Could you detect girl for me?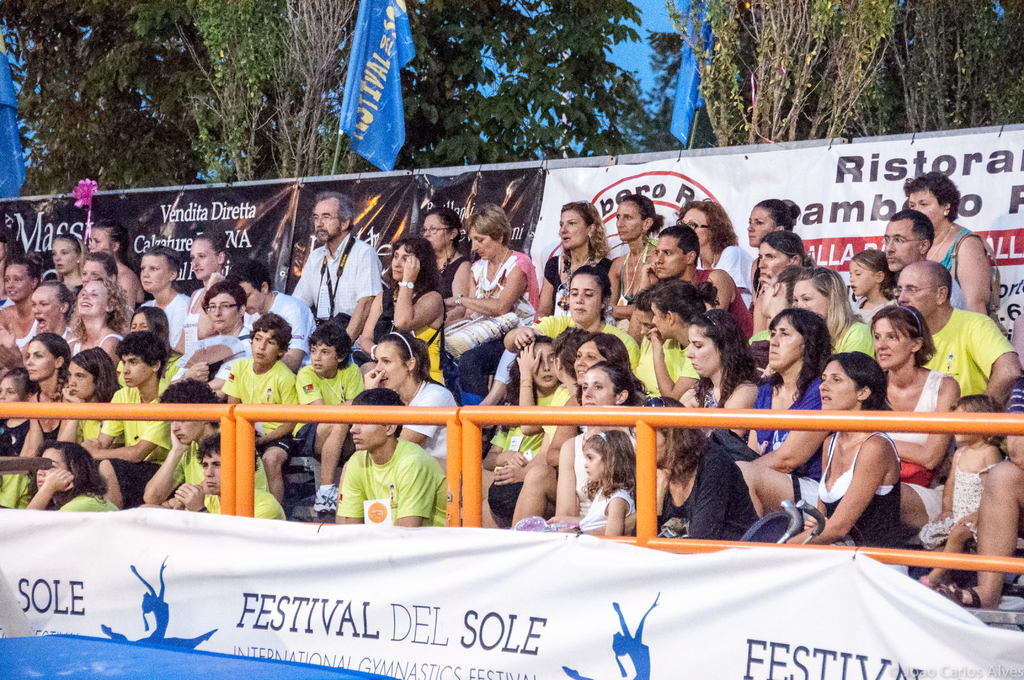
Detection result: {"left": 362, "top": 328, "right": 461, "bottom": 475}.
